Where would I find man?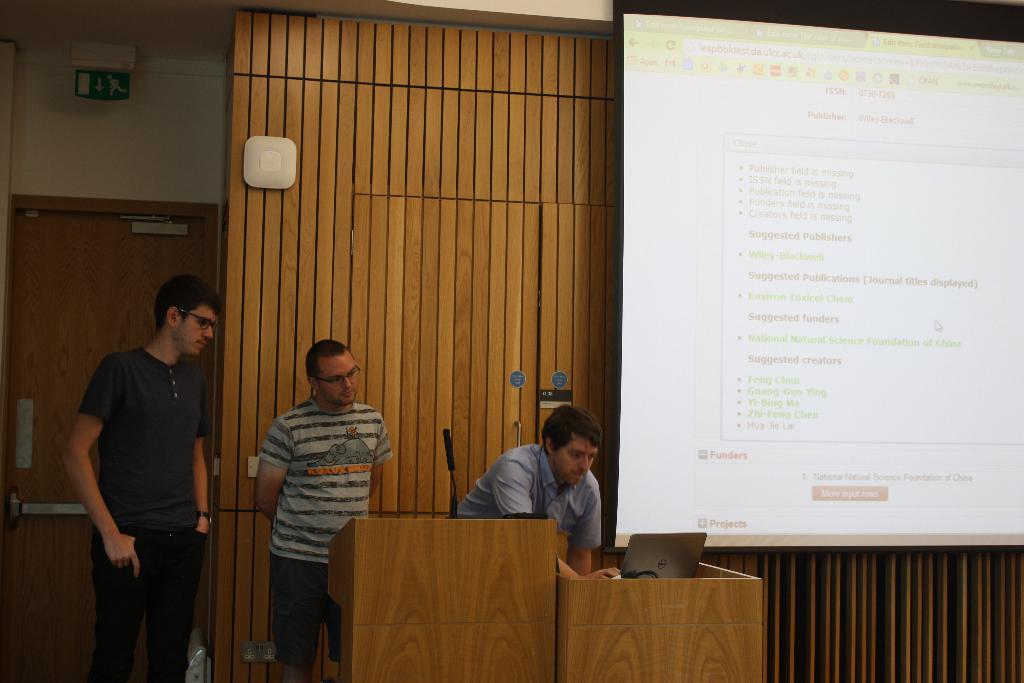
At (70, 217, 230, 682).
